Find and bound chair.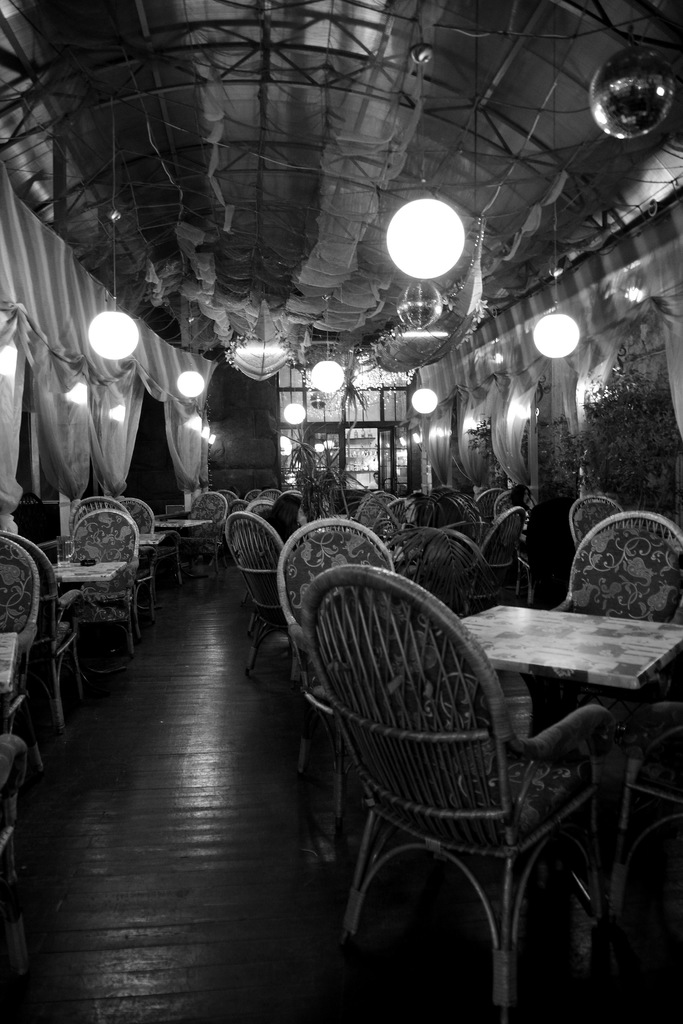
Bound: 243 490 260 504.
